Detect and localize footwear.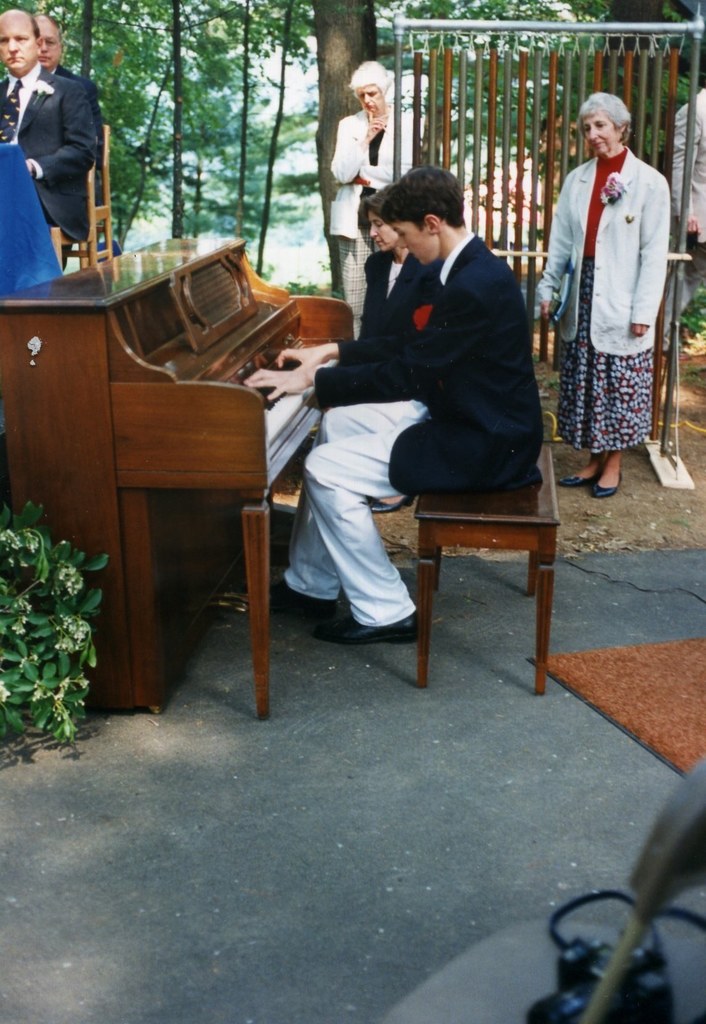
Localized at 592, 473, 624, 499.
